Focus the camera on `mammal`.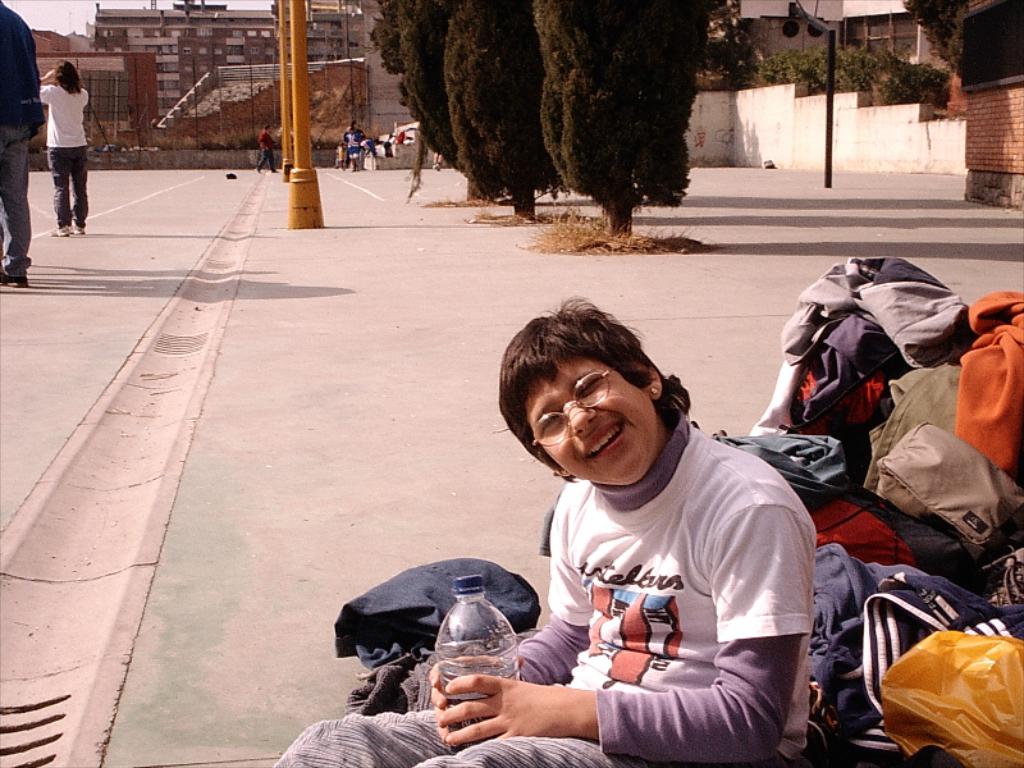
Focus region: [left=271, top=297, right=820, bottom=767].
